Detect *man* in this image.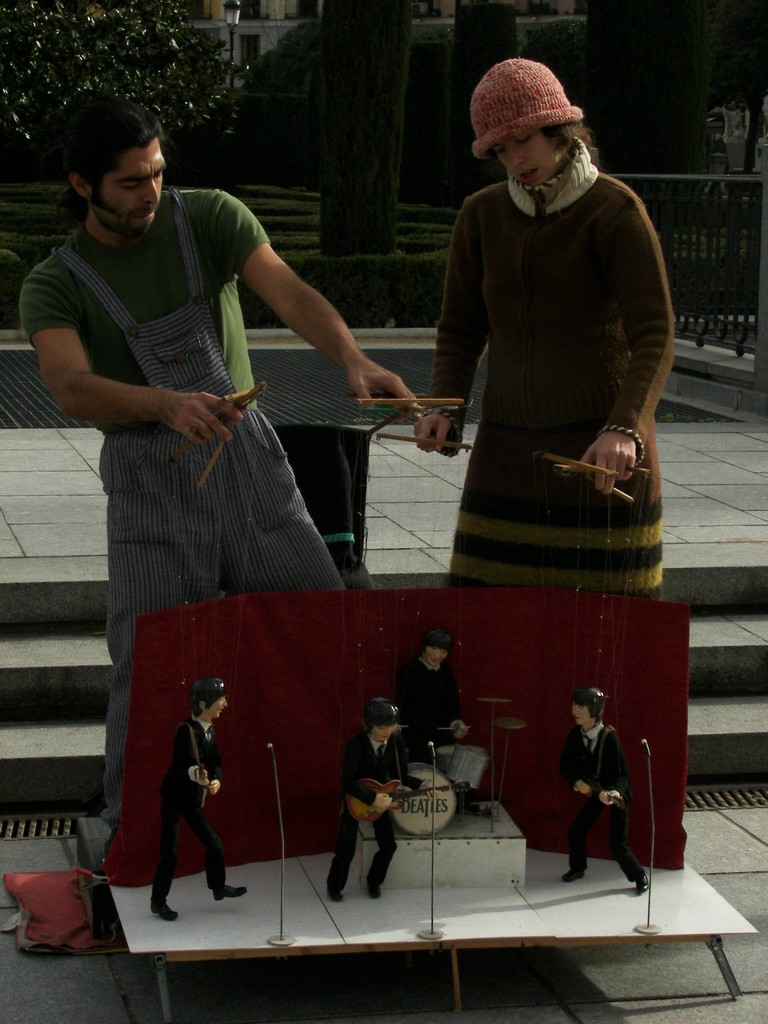
Detection: 560:686:656:895.
